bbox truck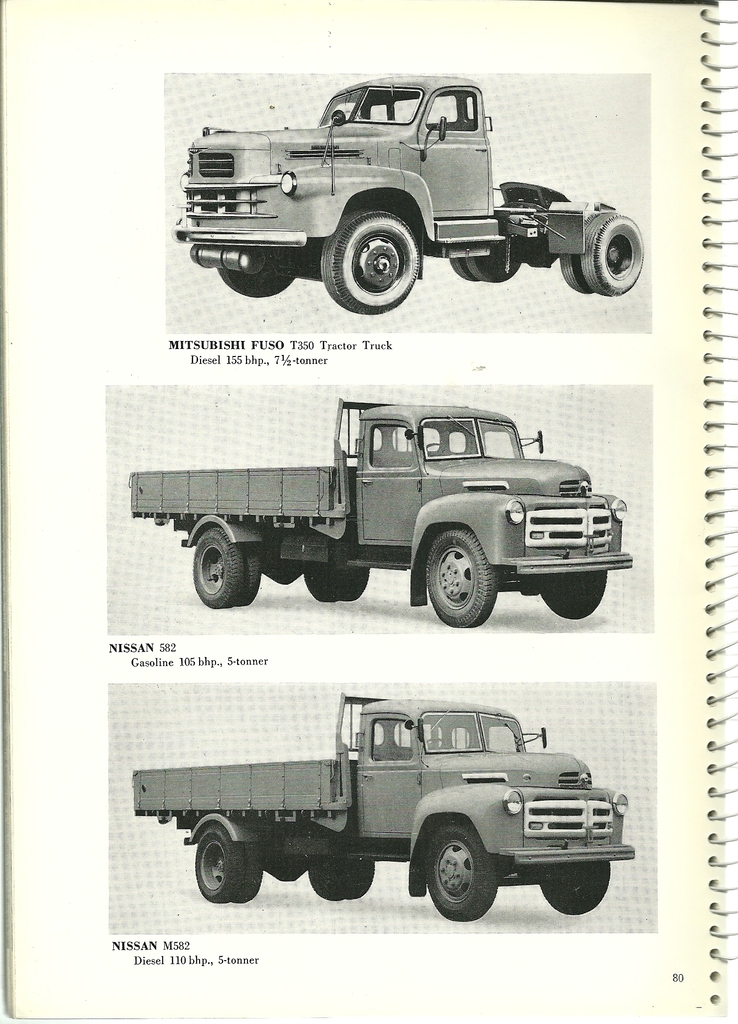
bbox=[169, 70, 648, 316]
